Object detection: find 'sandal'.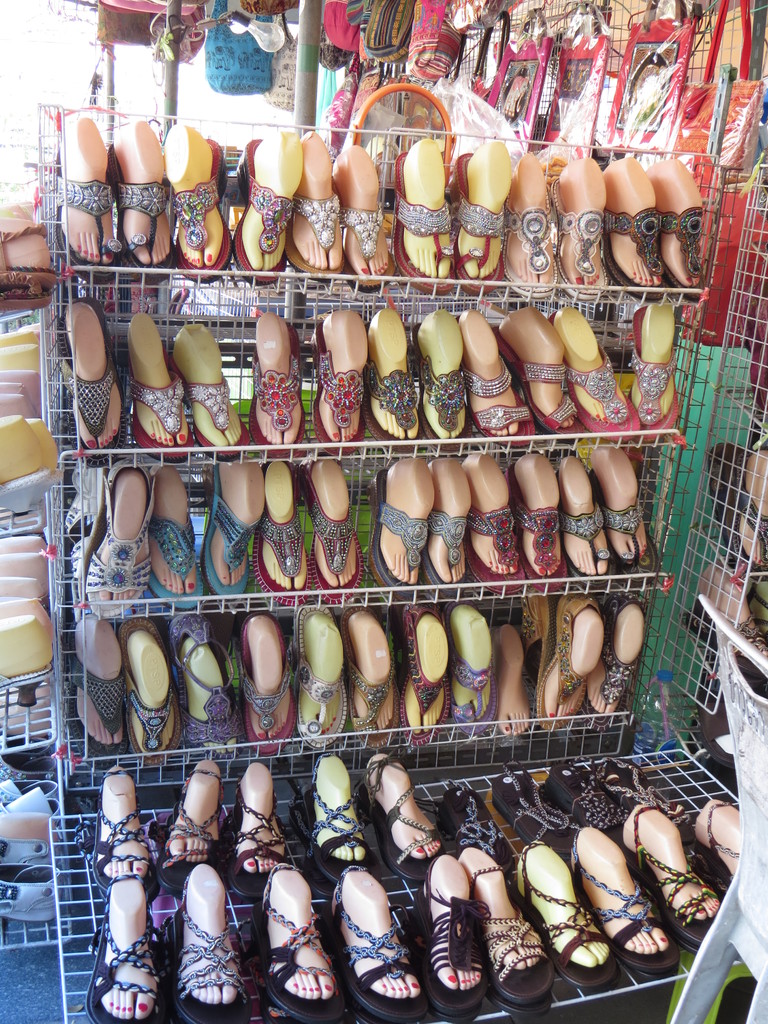
(x1=166, y1=769, x2=226, y2=889).
